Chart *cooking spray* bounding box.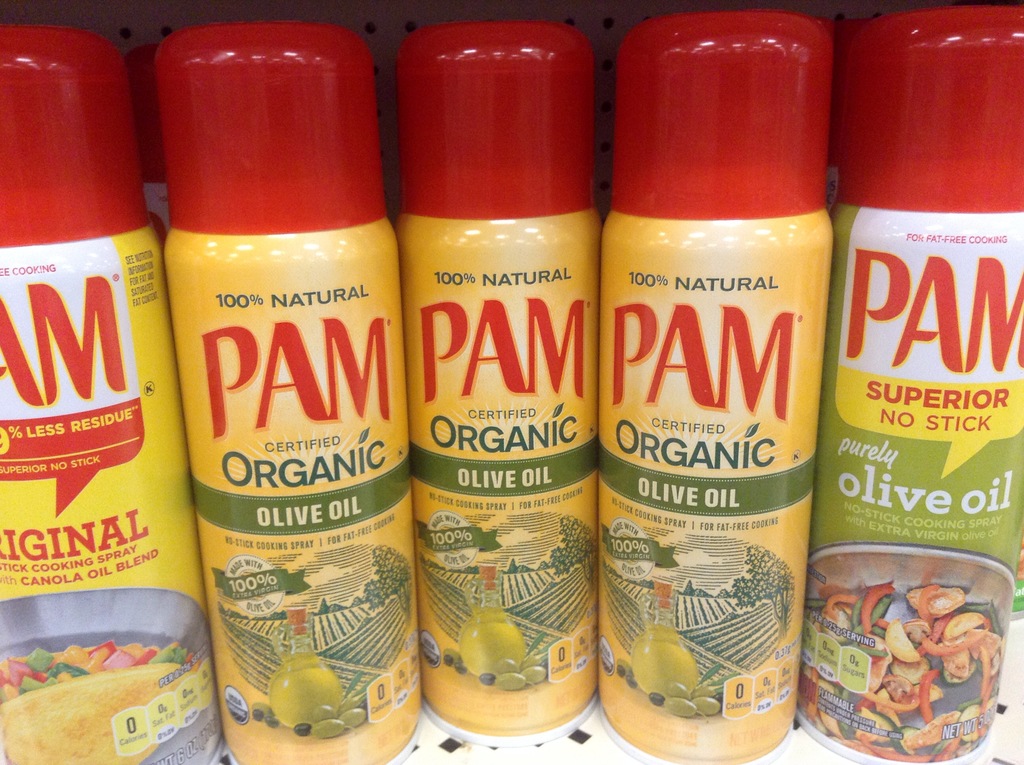
Charted: <bbox>402, 17, 598, 743</bbox>.
